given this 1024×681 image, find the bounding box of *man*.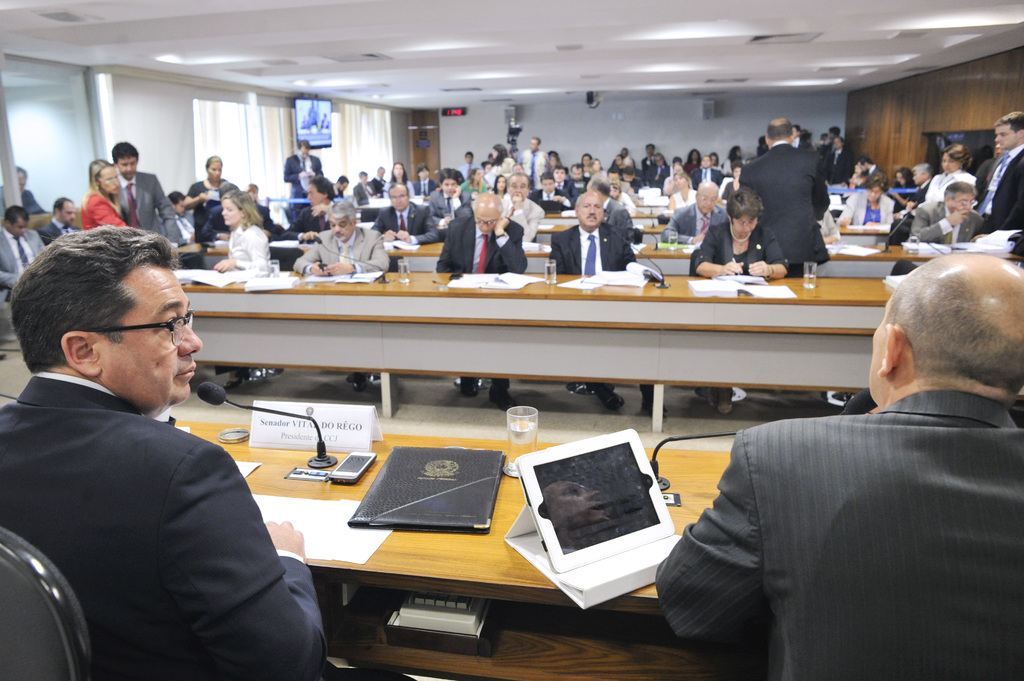
[left=0, top=164, right=49, bottom=214].
